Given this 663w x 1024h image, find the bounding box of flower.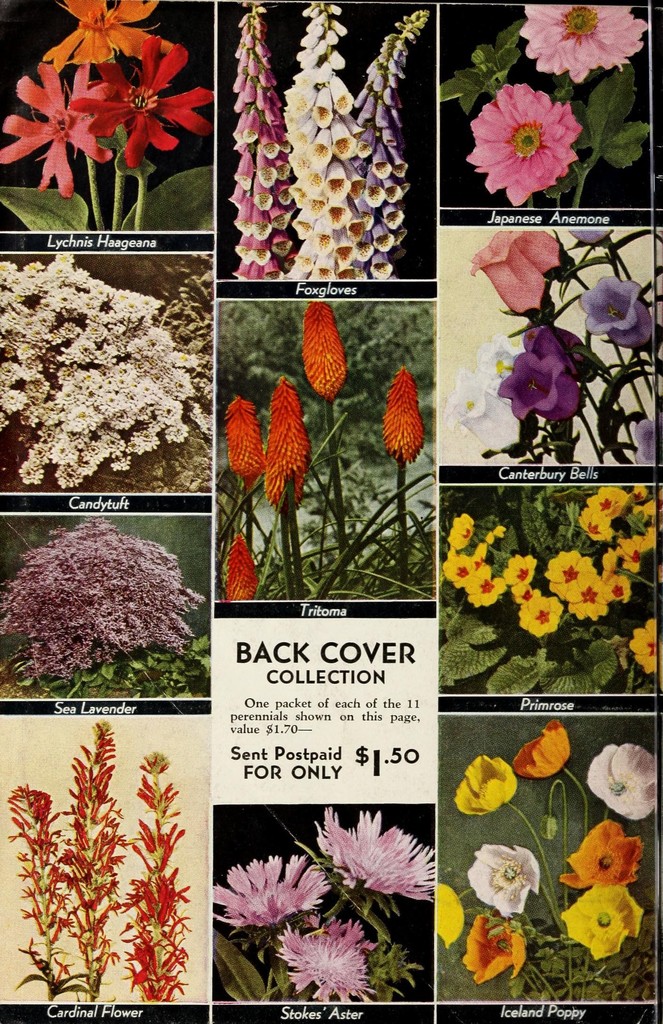
x1=267 y1=378 x2=305 y2=515.
